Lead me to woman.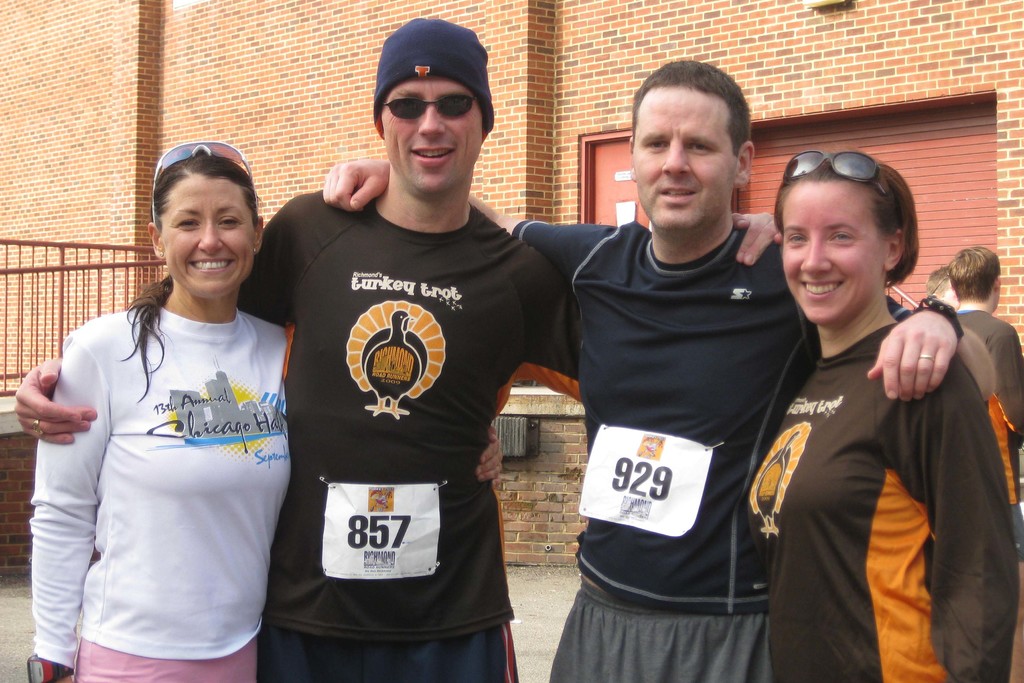
Lead to box(741, 159, 1019, 682).
